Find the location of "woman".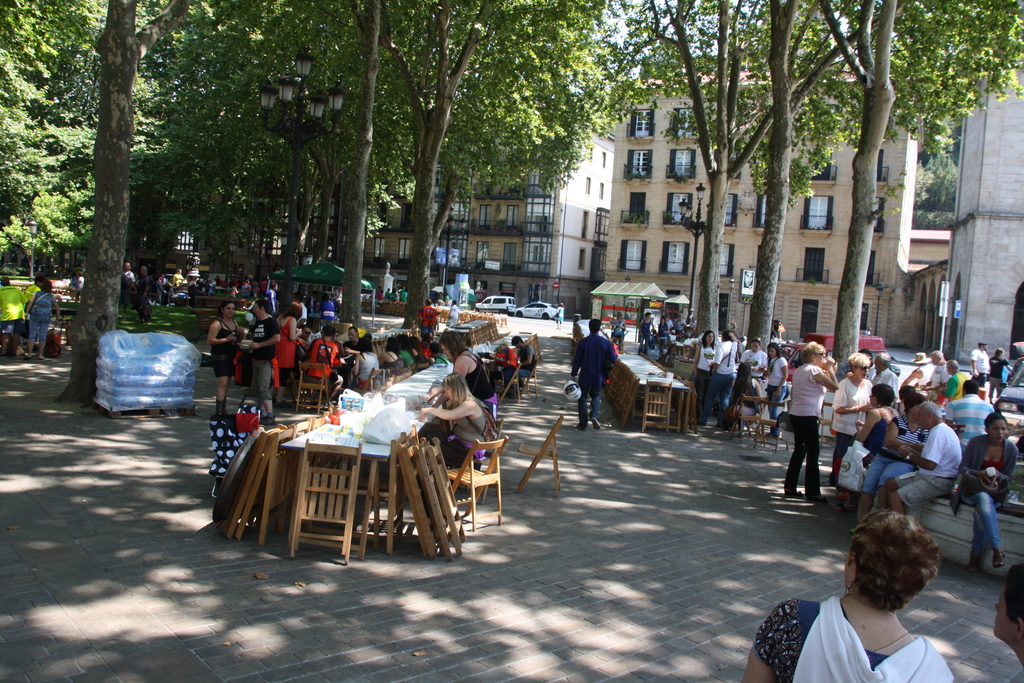
Location: 401,336,422,367.
